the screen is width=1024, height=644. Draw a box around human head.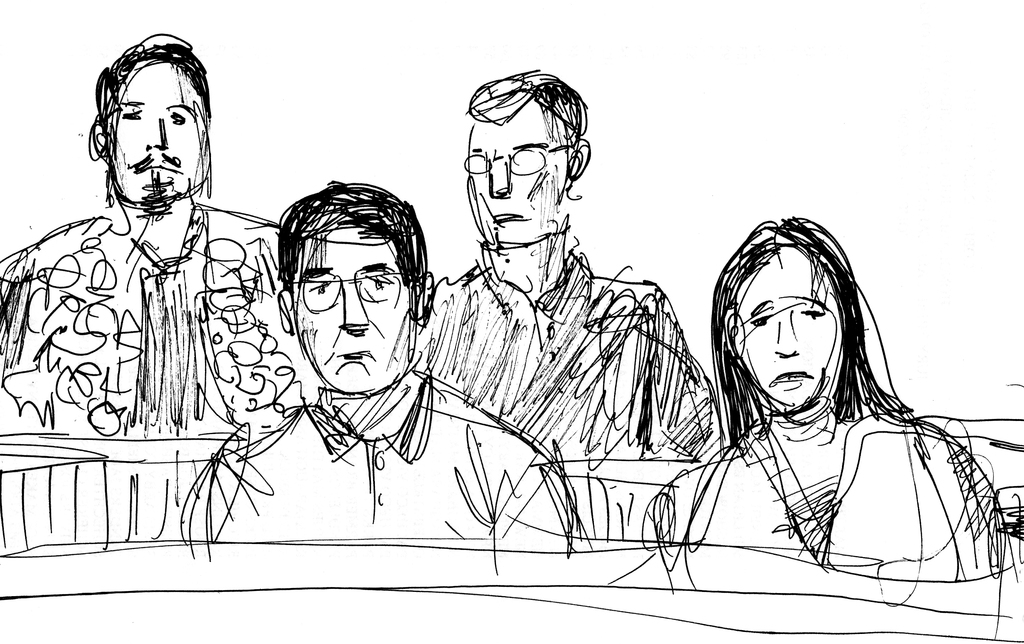
locate(70, 29, 199, 229).
